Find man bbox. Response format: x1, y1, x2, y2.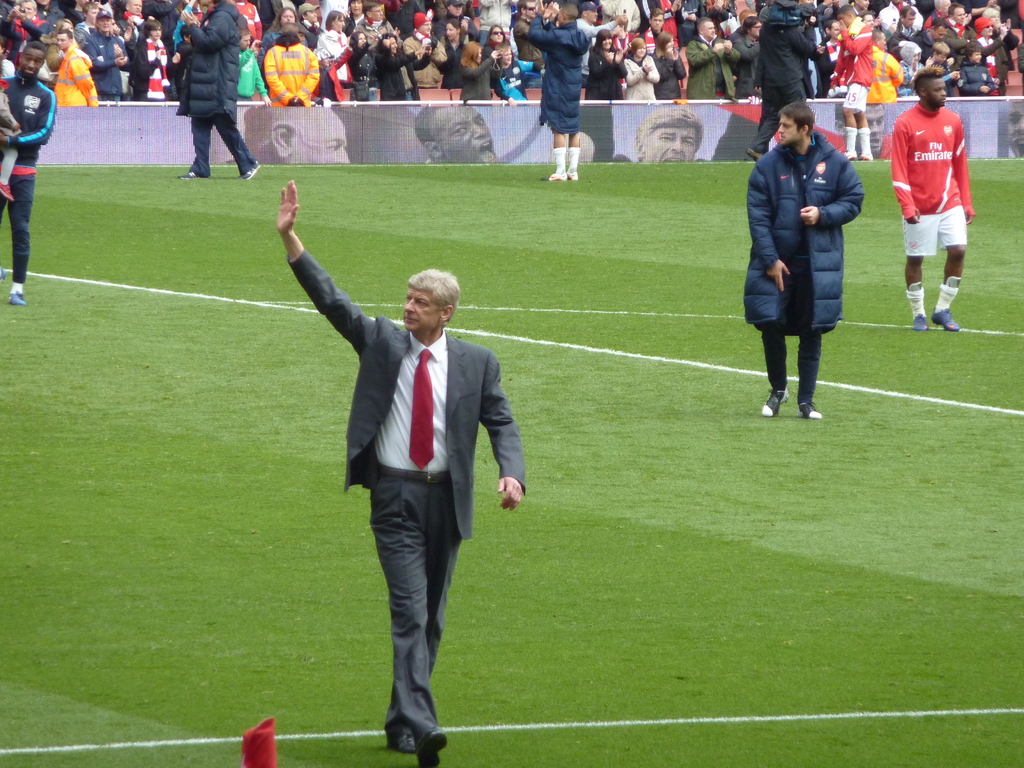
531, 5, 594, 179.
